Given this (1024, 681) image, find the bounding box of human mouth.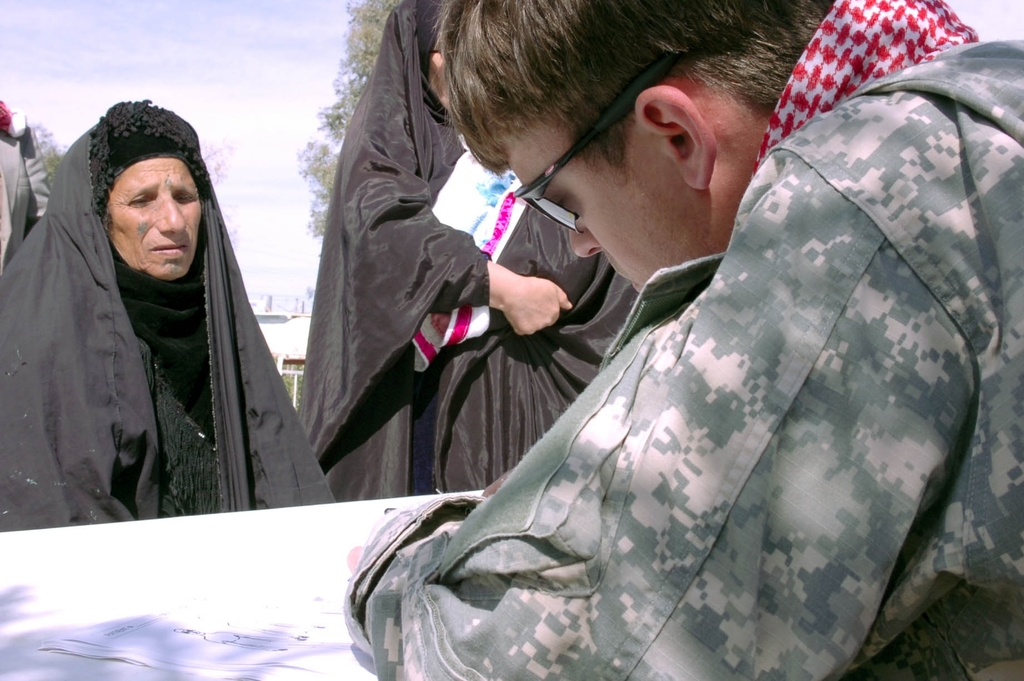
bbox(150, 242, 188, 258).
